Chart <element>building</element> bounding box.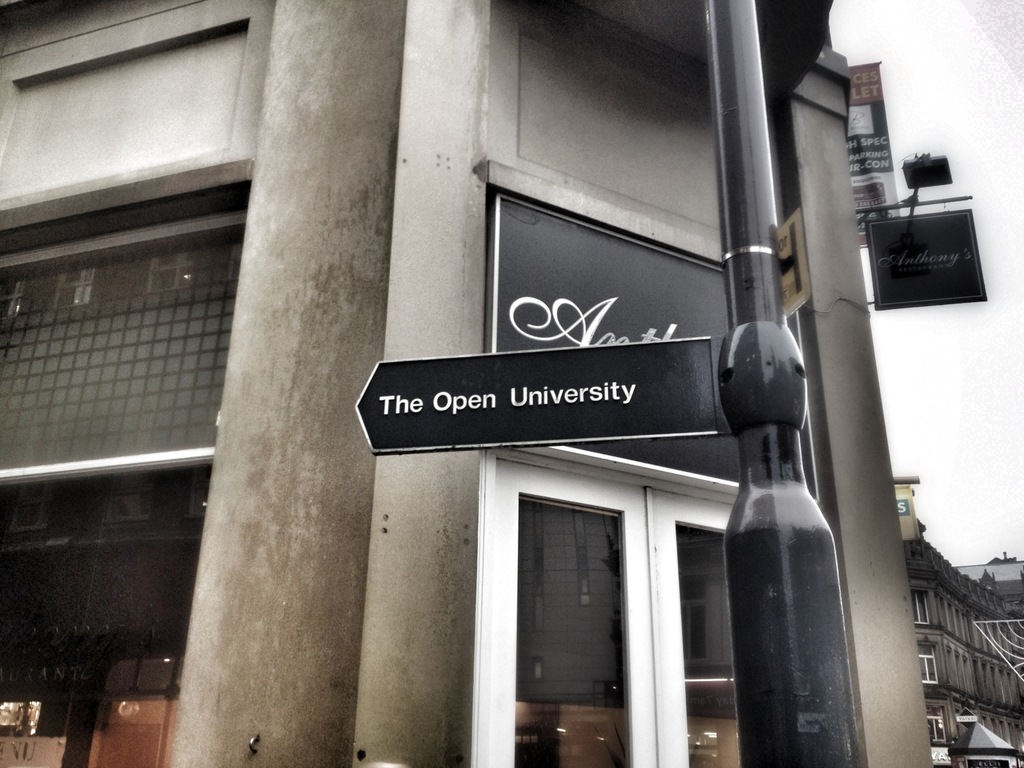
Charted: bbox(897, 512, 1023, 767).
